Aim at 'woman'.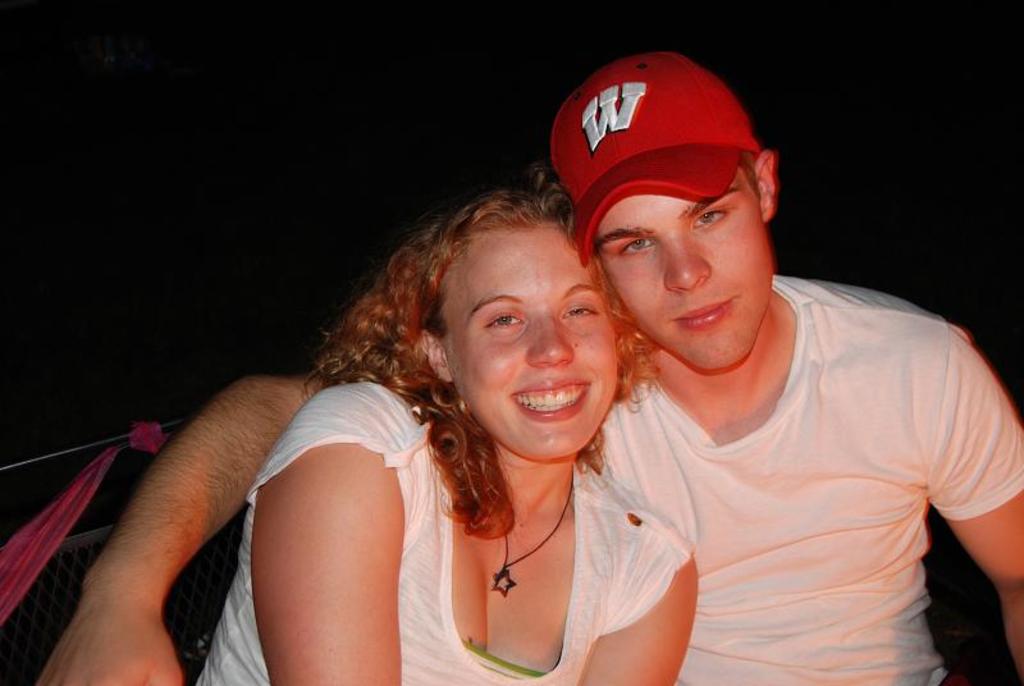
Aimed at 150/114/751/685.
